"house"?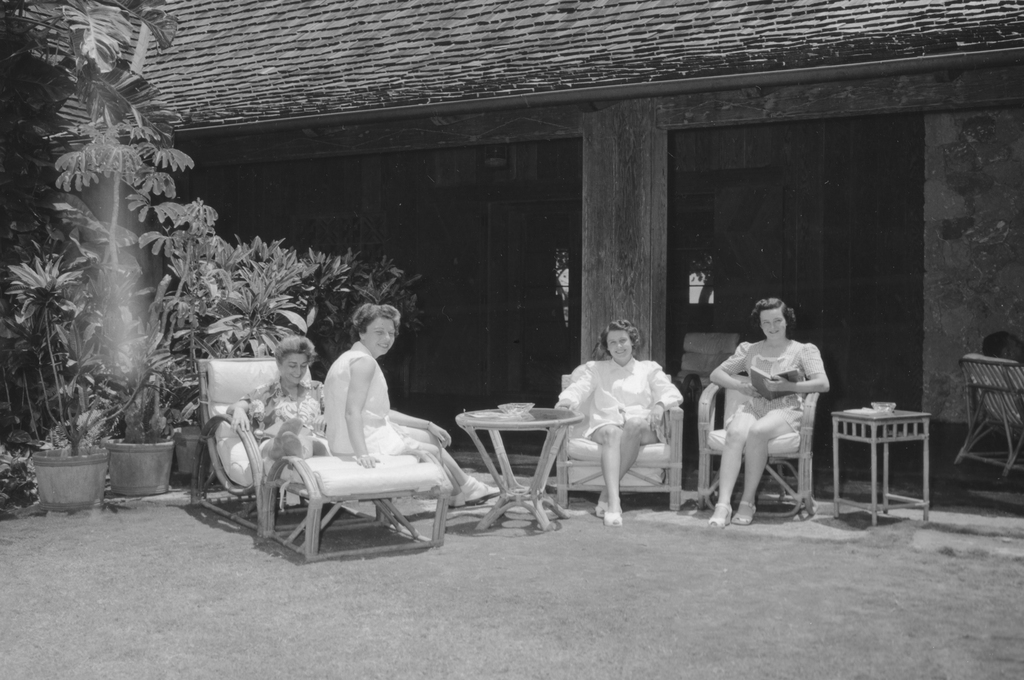
bbox=[0, 0, 1023, 497]
